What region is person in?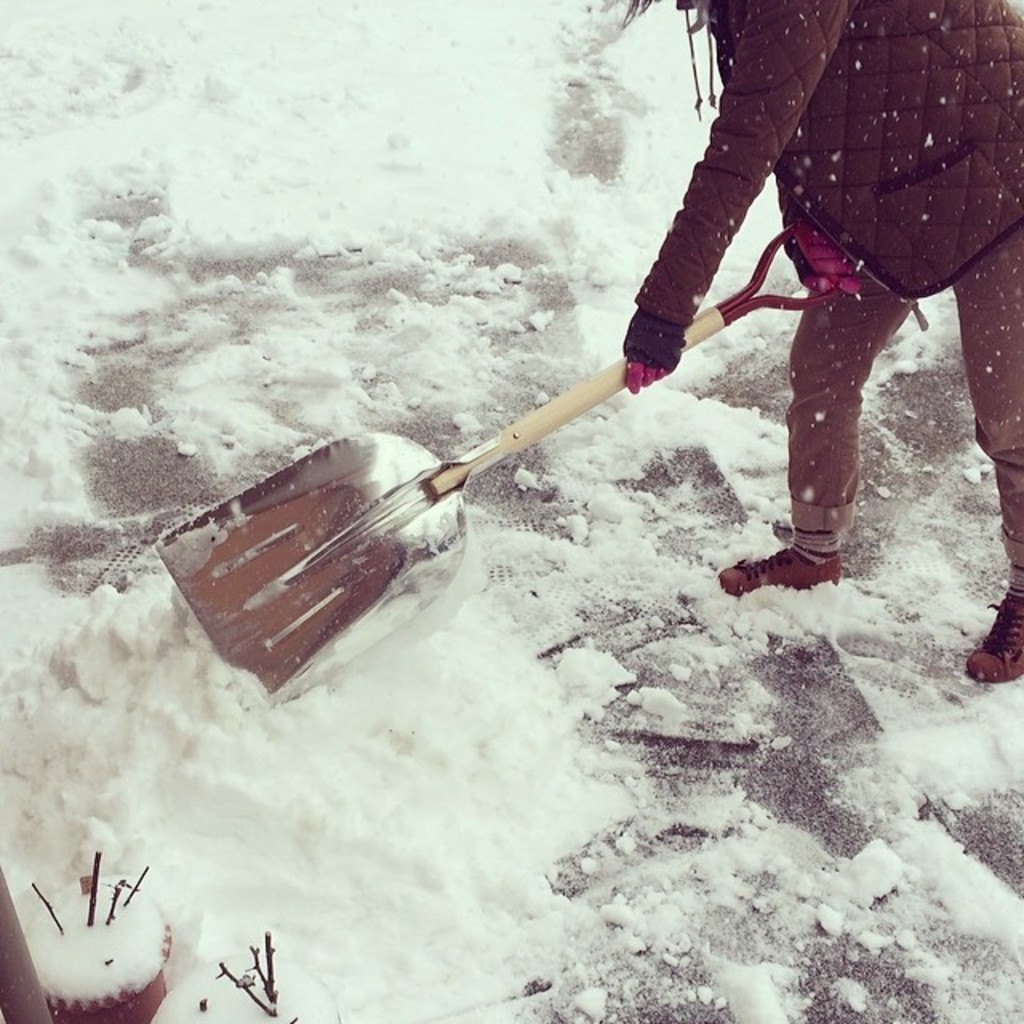
<region>558, 26, 899, 584</region>.
